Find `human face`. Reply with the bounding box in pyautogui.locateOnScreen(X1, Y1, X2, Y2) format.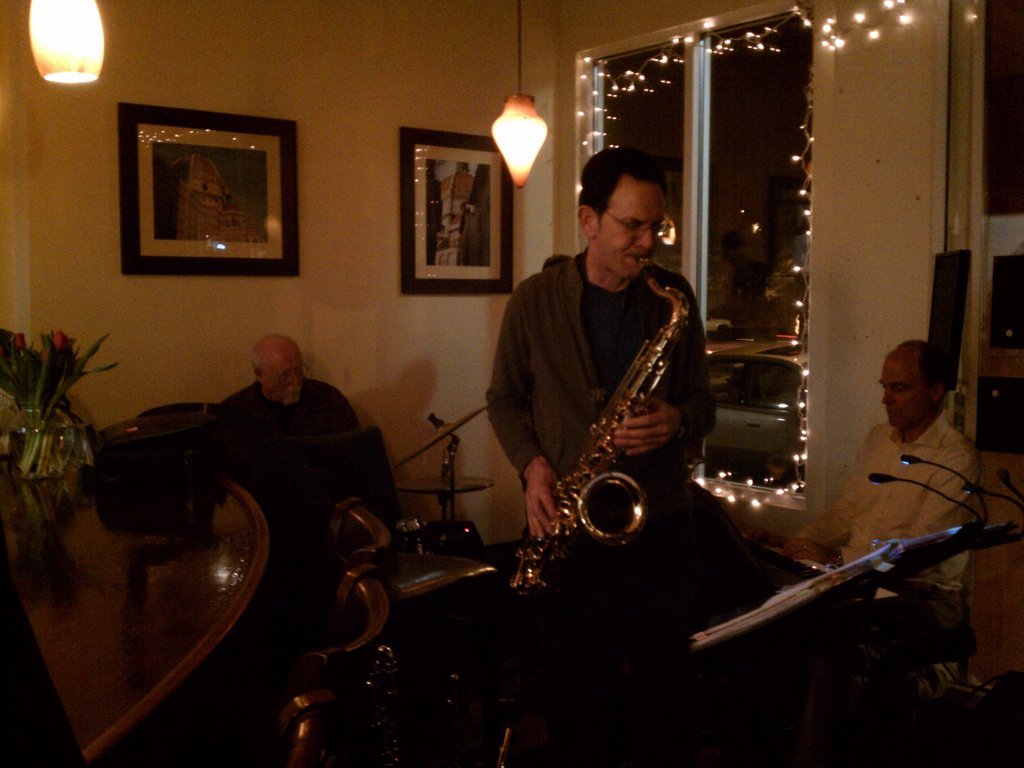
pyautogui.locateOnScreen(878, 365, 928, 439).
